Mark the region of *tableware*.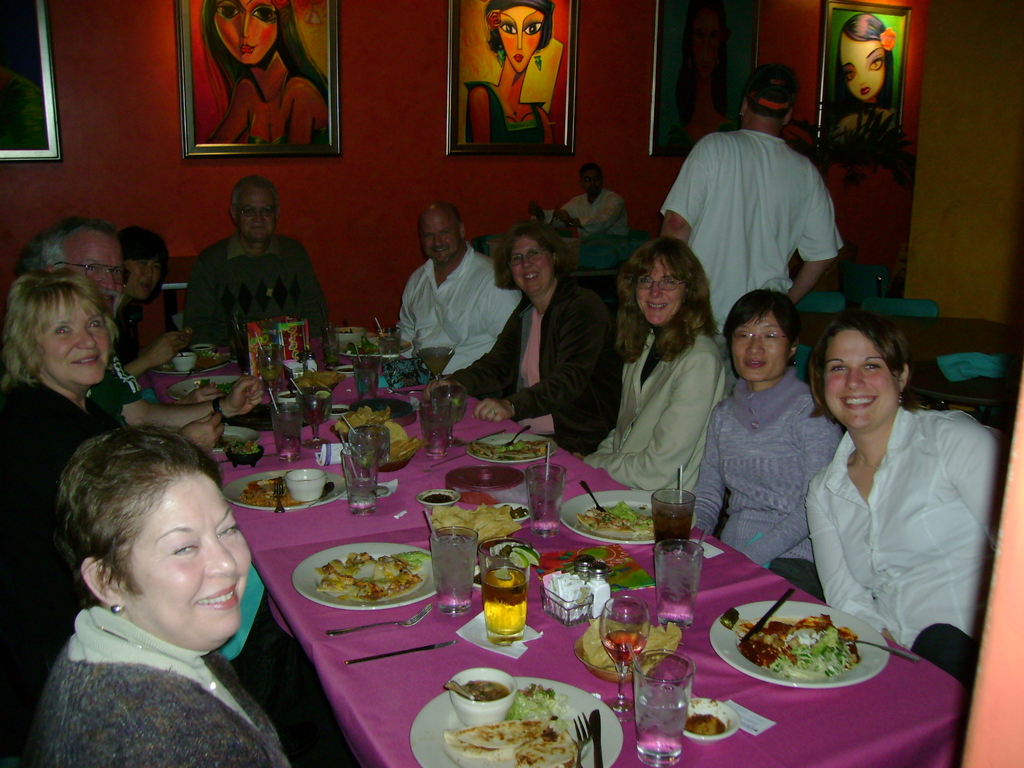
Region: 592, 713, 600, 764.
